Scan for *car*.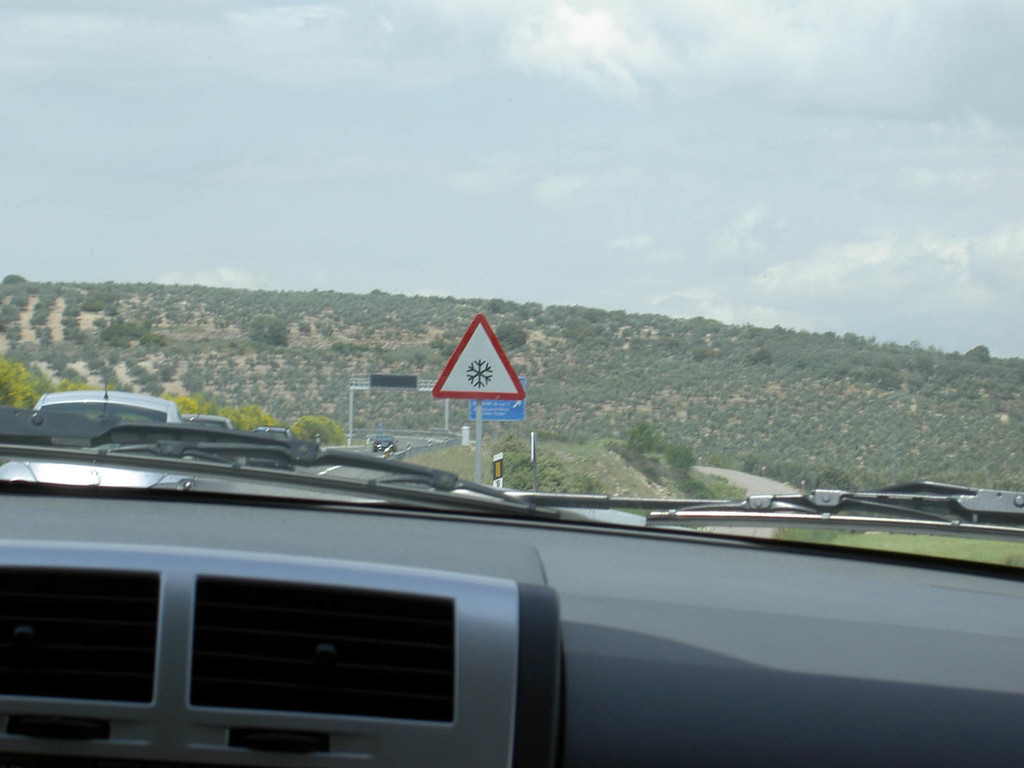
Scan result: 375,434,396,448.
